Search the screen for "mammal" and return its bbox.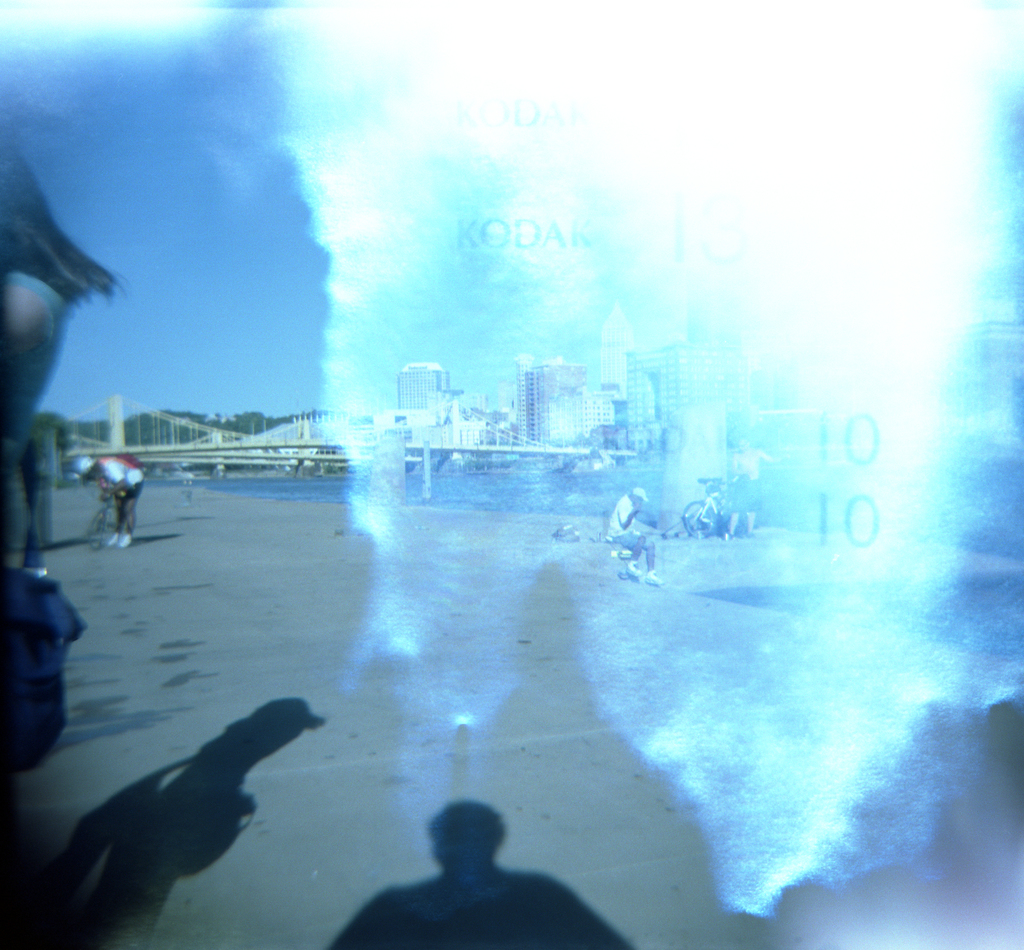
Found: pyautogui.locateOnScreen(324, 803, 634, 949).
